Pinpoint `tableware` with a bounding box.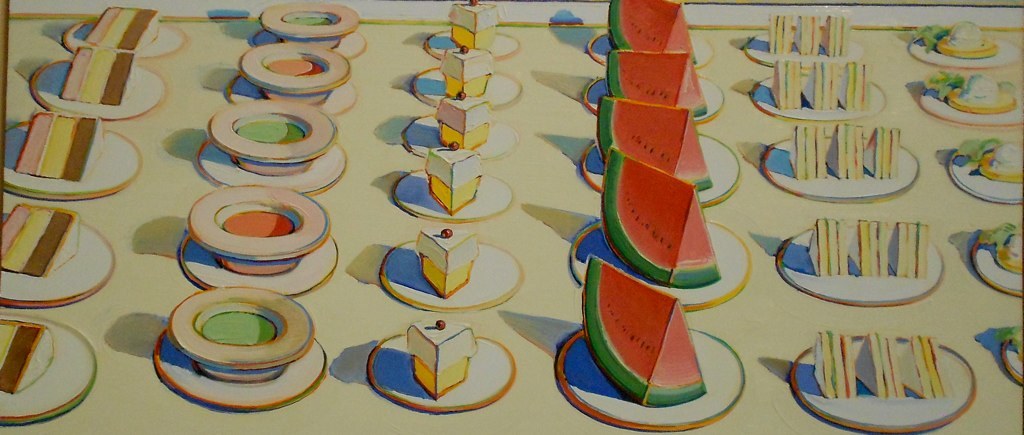
<bbox>579, 128, 745, 211</bbox>.
